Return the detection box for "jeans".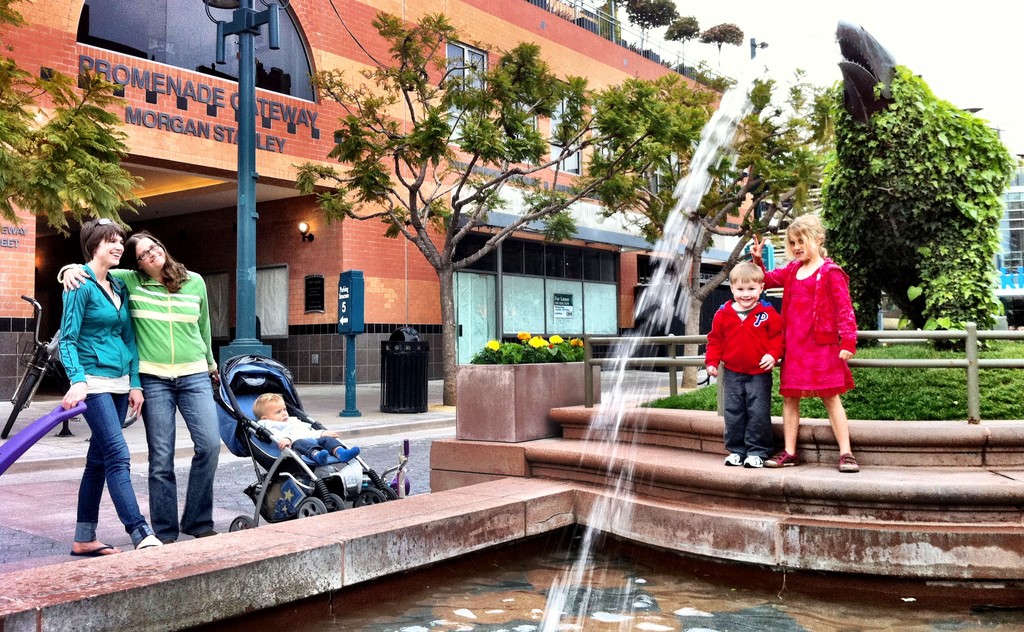
pyautogui.locateOnScreen(140, 379, 220, 539).
